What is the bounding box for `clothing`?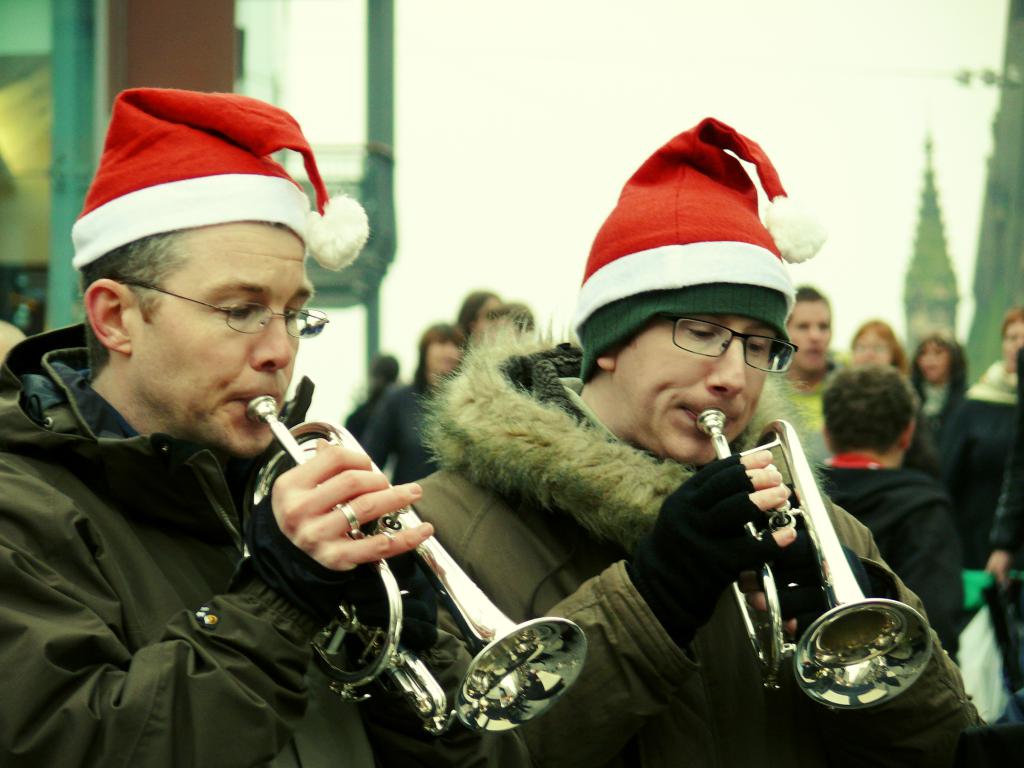
box=[962, 358, 1021, 471].
